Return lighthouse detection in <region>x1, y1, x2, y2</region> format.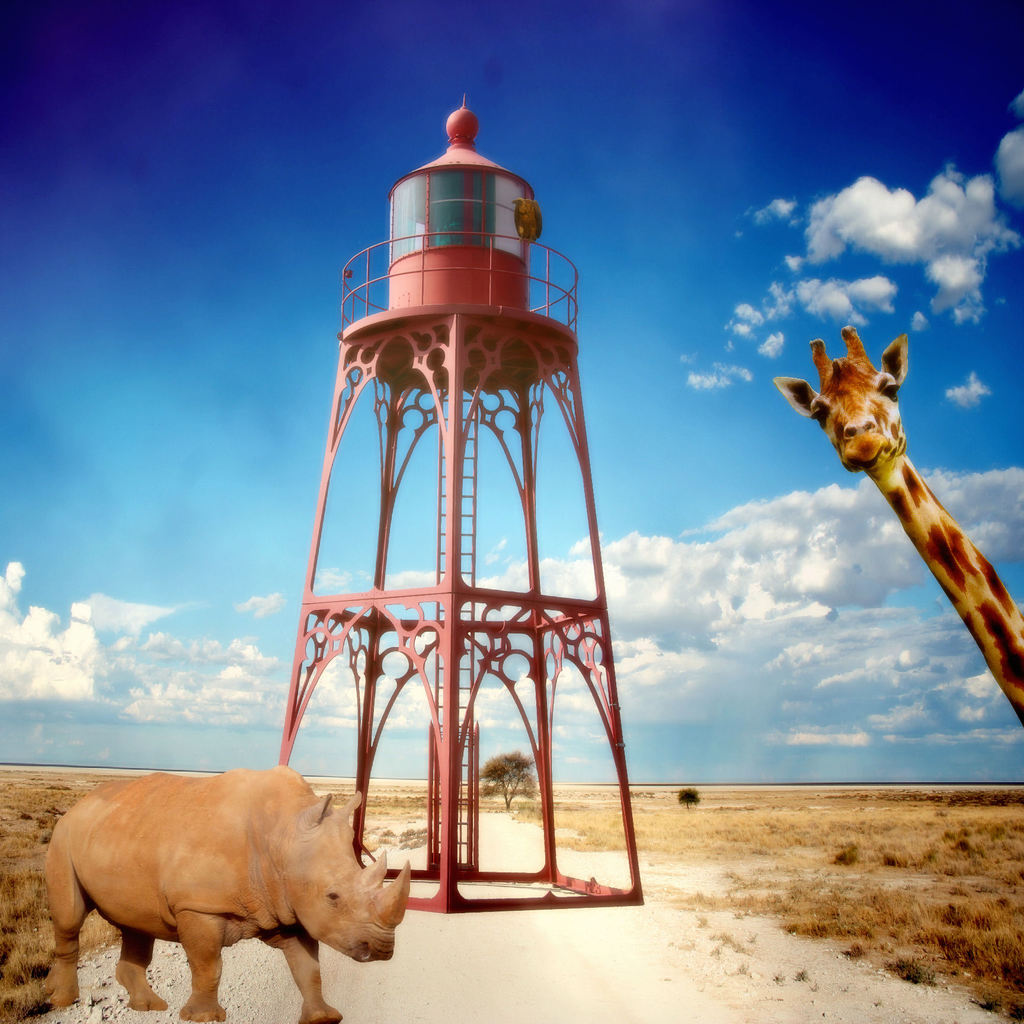
<region>250, 104, 674, 884</region>.
